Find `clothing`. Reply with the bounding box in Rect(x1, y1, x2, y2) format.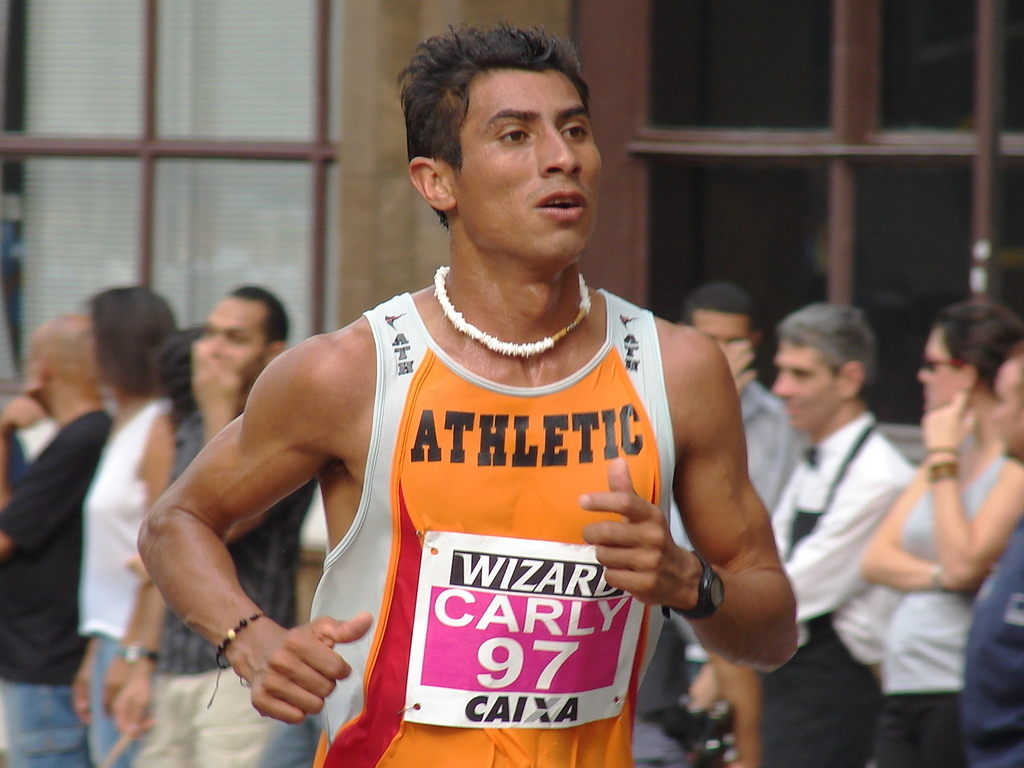
Rect(958, 519, 1023, 767).
